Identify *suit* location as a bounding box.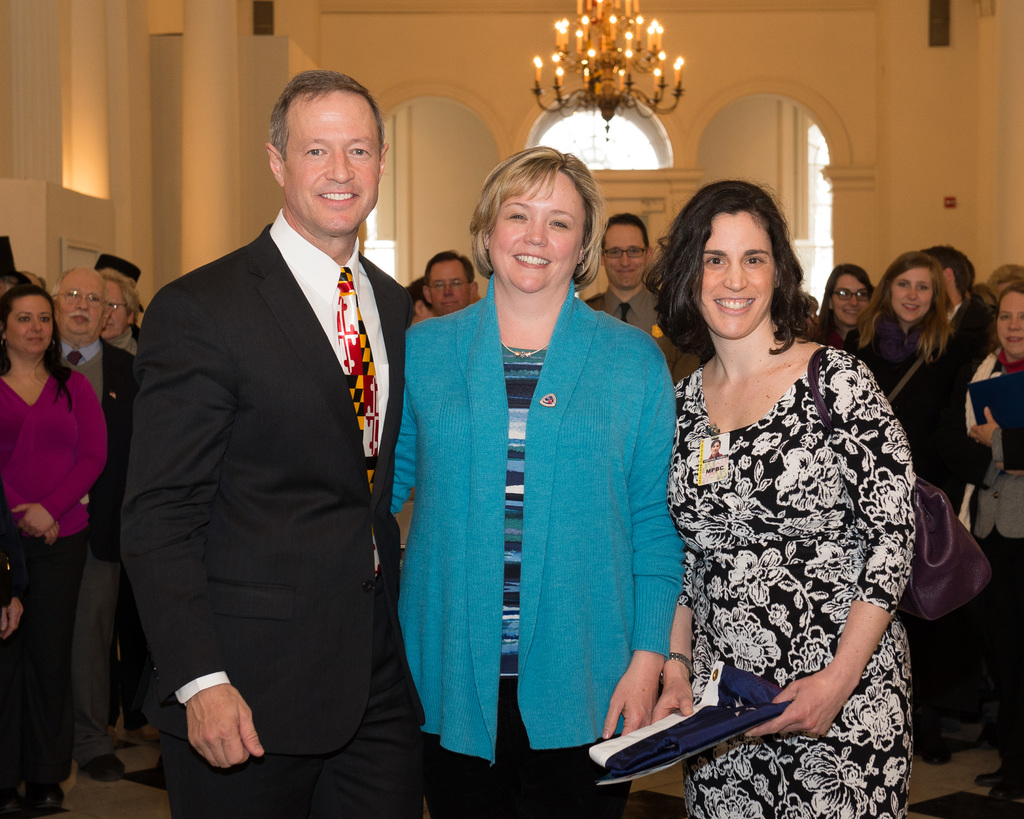
111,83,427,807.
